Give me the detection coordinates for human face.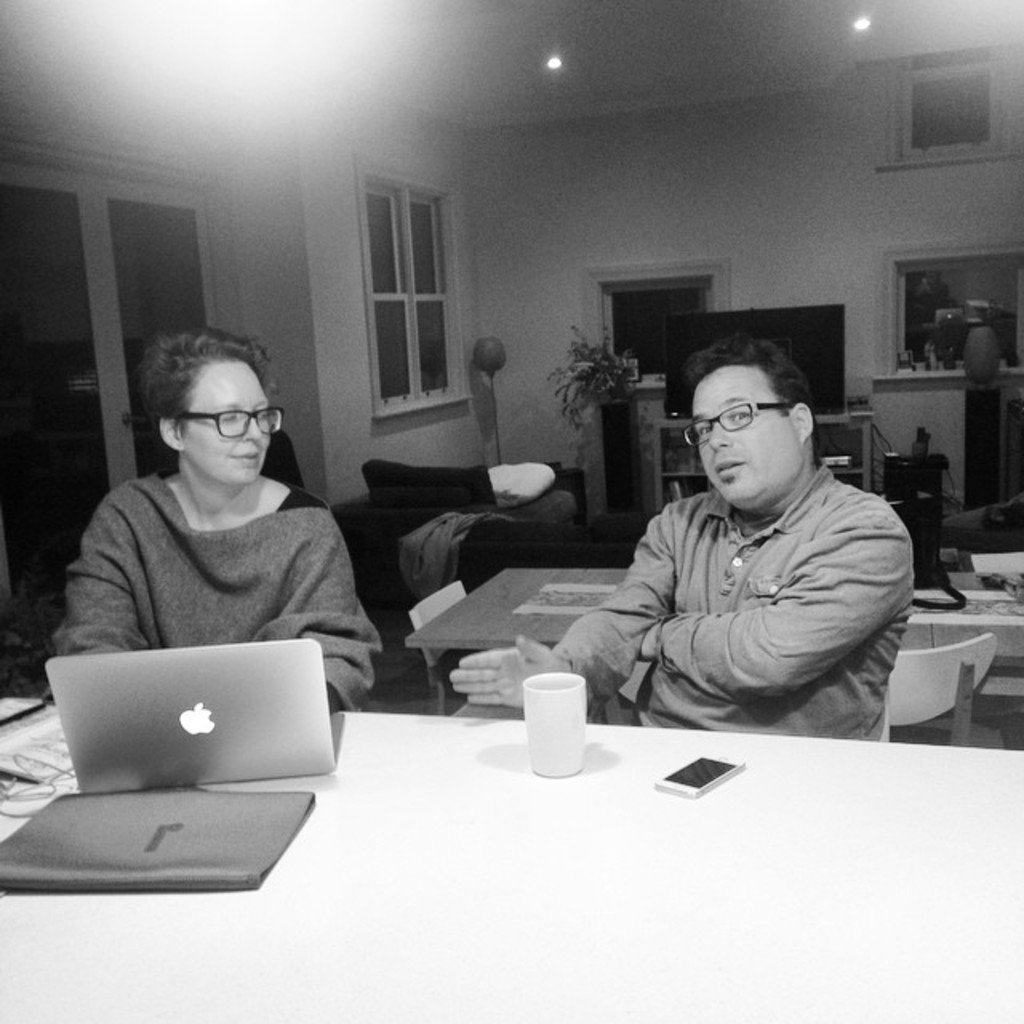
{"left": 178, "top": 365, "right": 267, "bottom": 485}.
